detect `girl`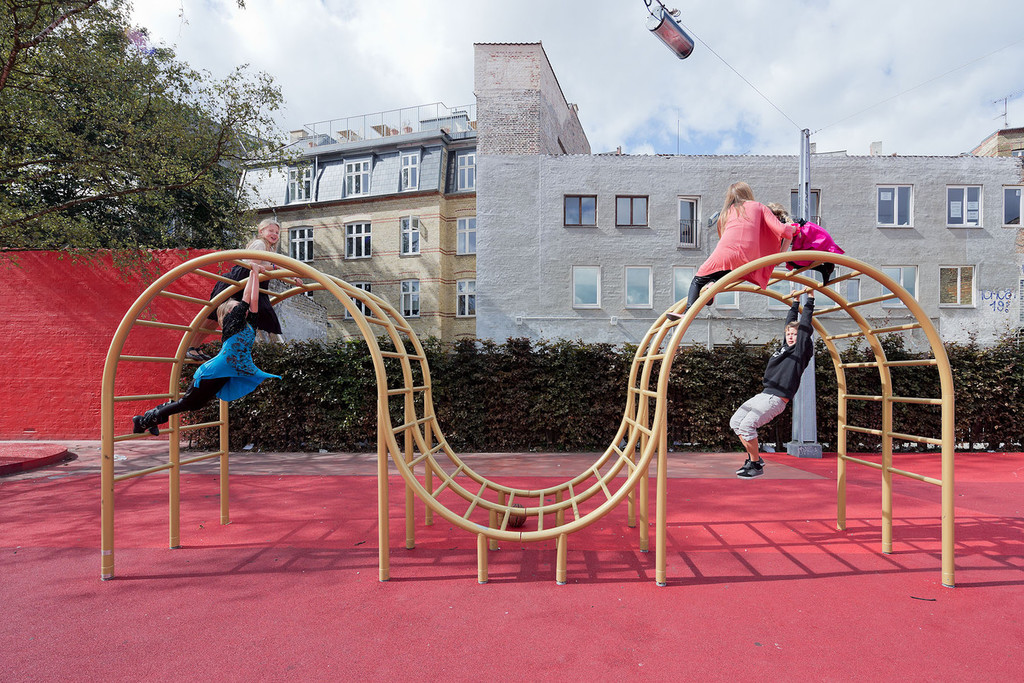
(211,218,302,333)
